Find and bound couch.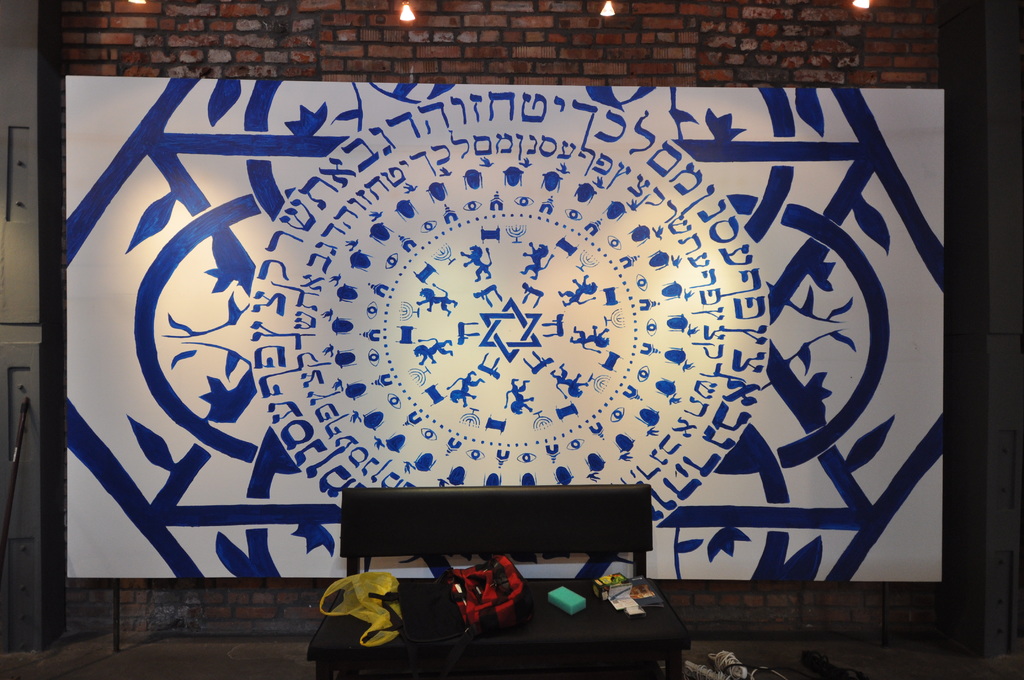
Bound: [x1=305, y1=487, x2=687, y2=677].
